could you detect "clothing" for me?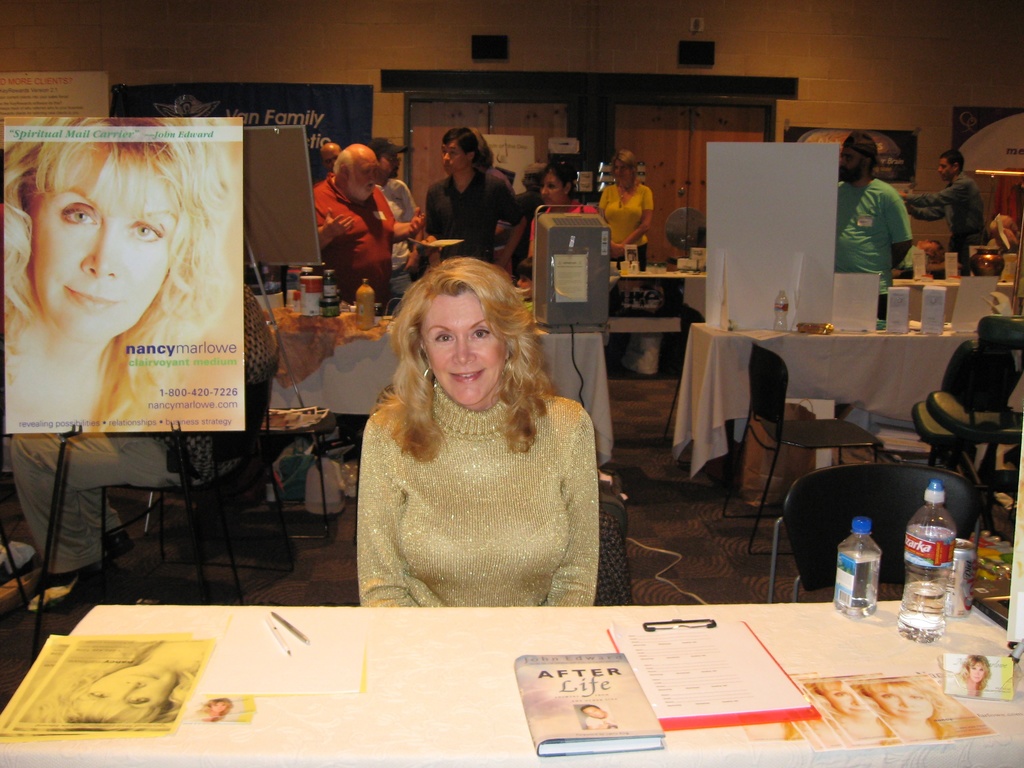
Detection result: bbox(601, 183, 657, 266).
